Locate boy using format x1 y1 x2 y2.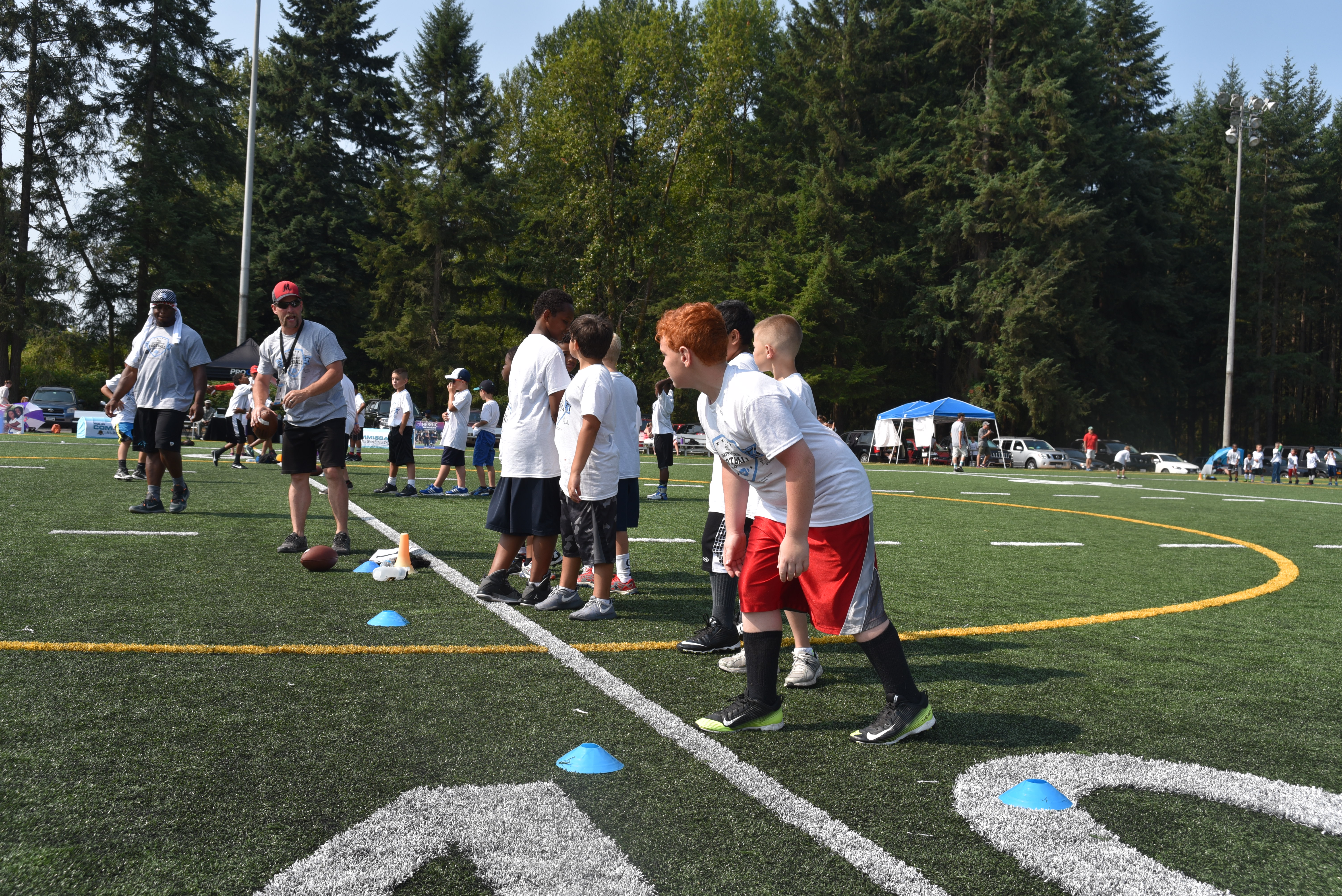
127 74 143 133.
